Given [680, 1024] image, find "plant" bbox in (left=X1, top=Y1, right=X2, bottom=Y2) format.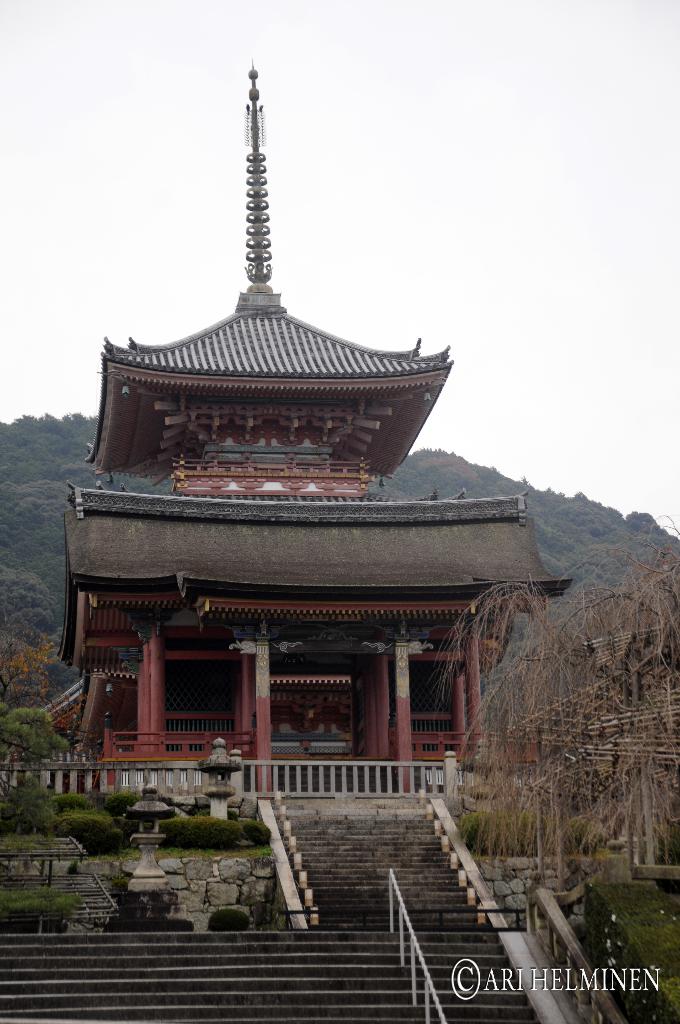
(left=206, top=907, right=252, bottom=933).
